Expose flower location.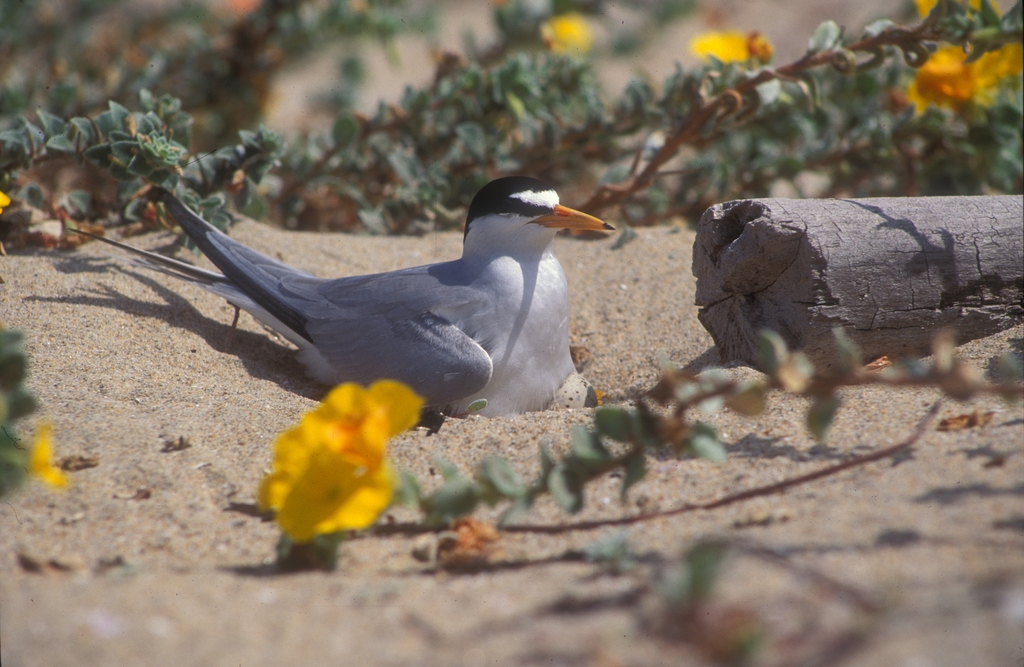
Exposed at x1=27 y1=419 x2=70 y2=497.
